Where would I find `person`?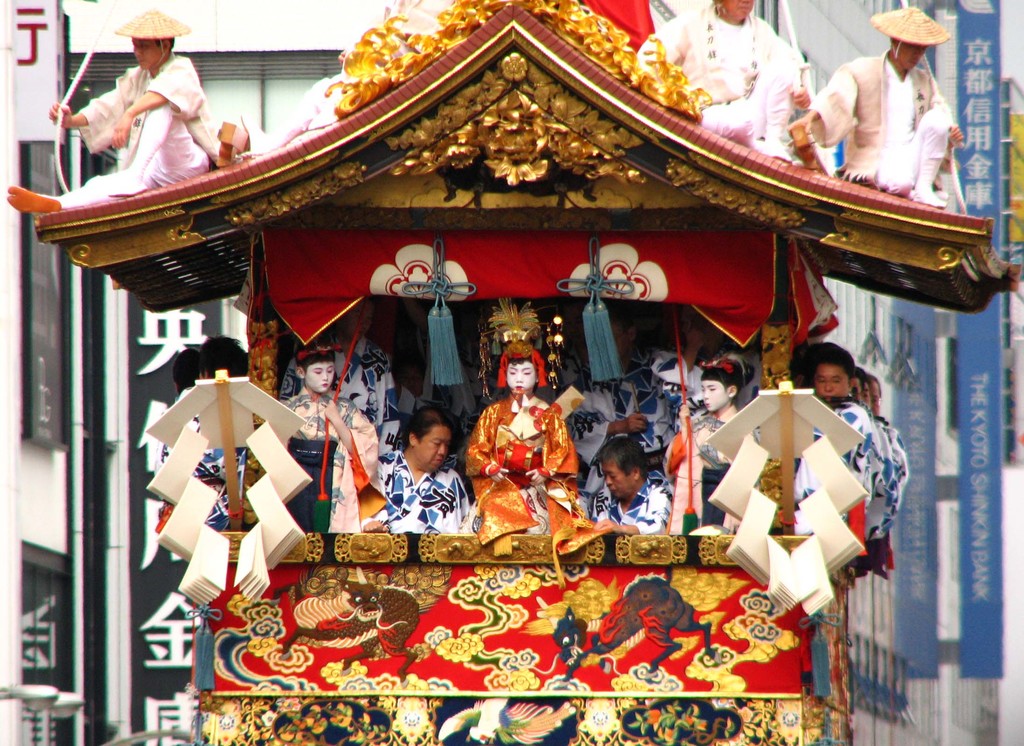
At {"left": 283, "top": 339, "right": 375, "bottom": 539}.
